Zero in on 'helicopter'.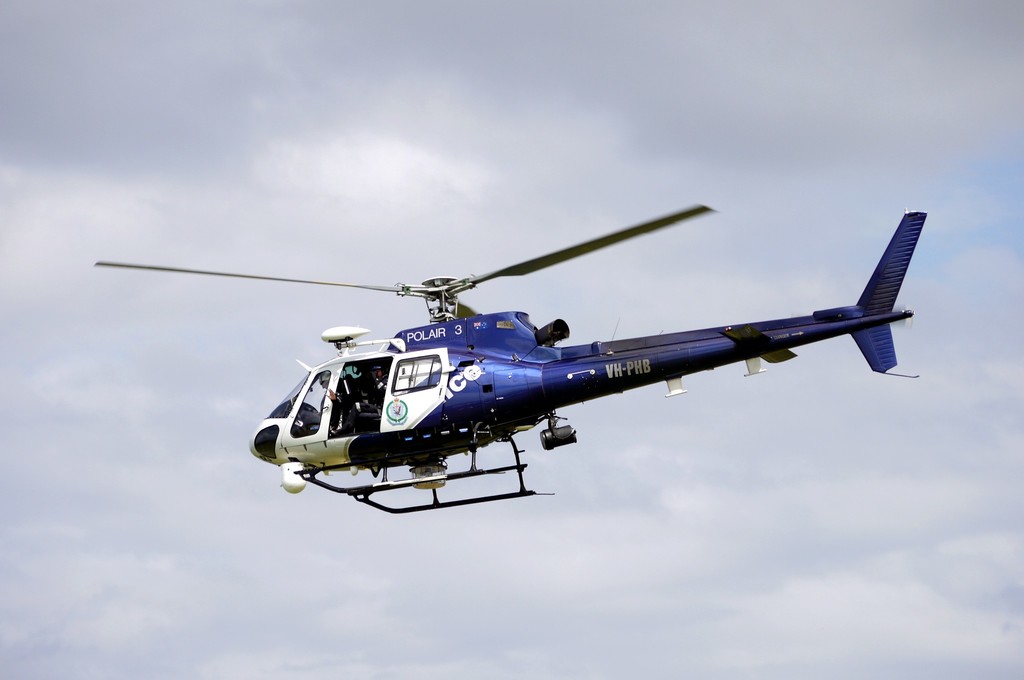
Zeroed in: 92, 204, 928, 515.
